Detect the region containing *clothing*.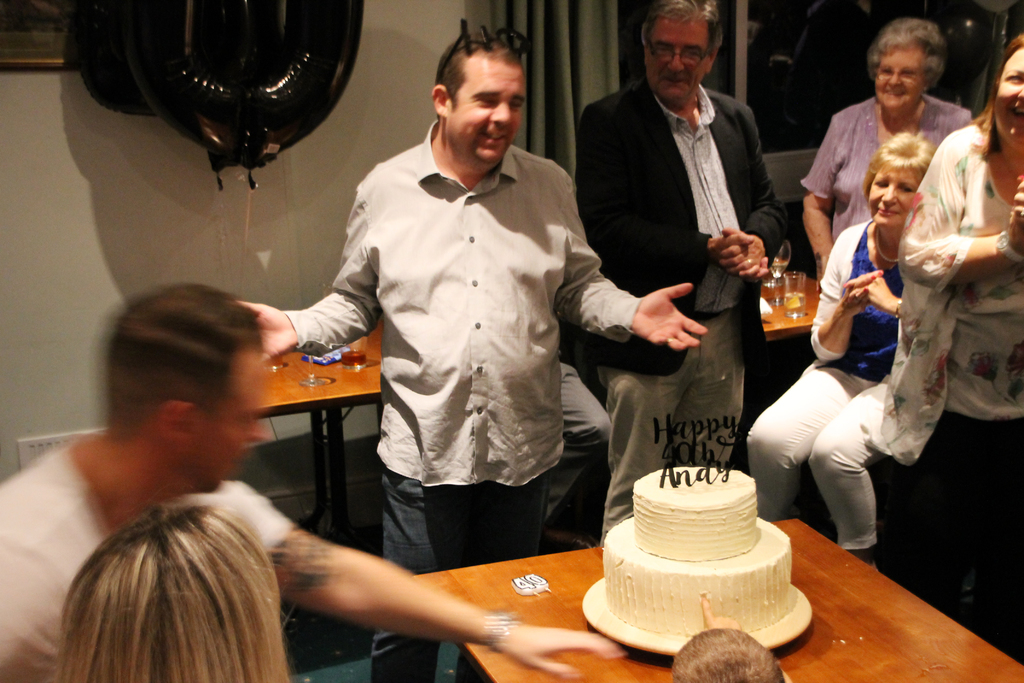
region(0, 429, 302, 682).
